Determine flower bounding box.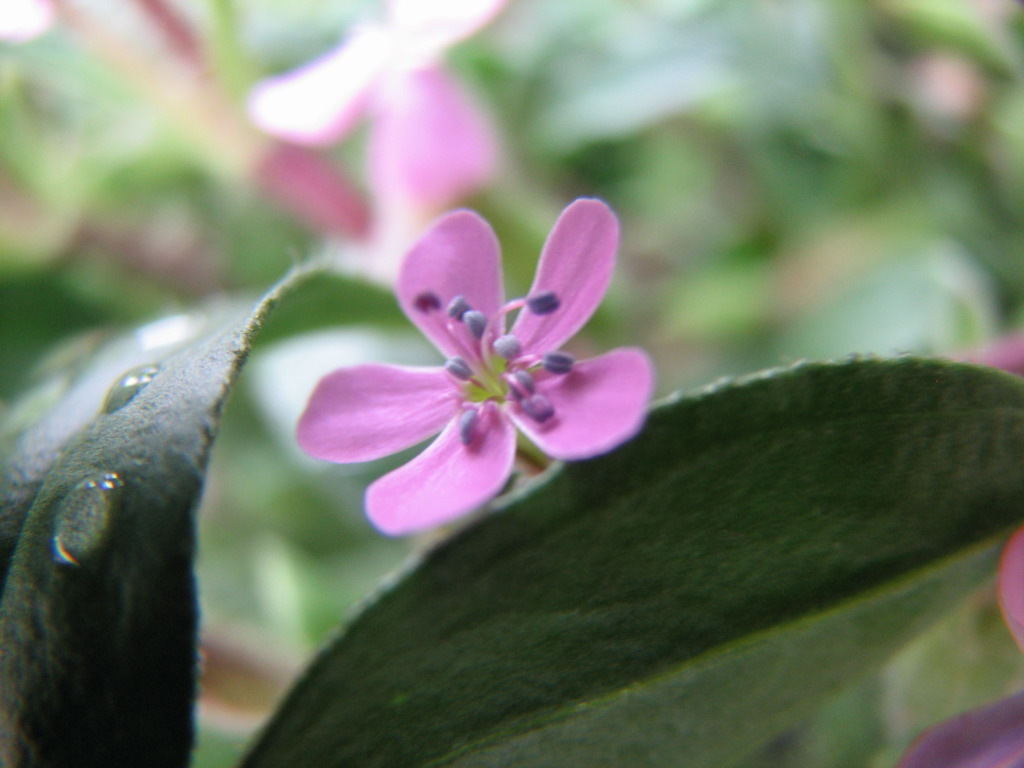
Determined: <bbox>901, 523, 1023, 767</bbox>.
